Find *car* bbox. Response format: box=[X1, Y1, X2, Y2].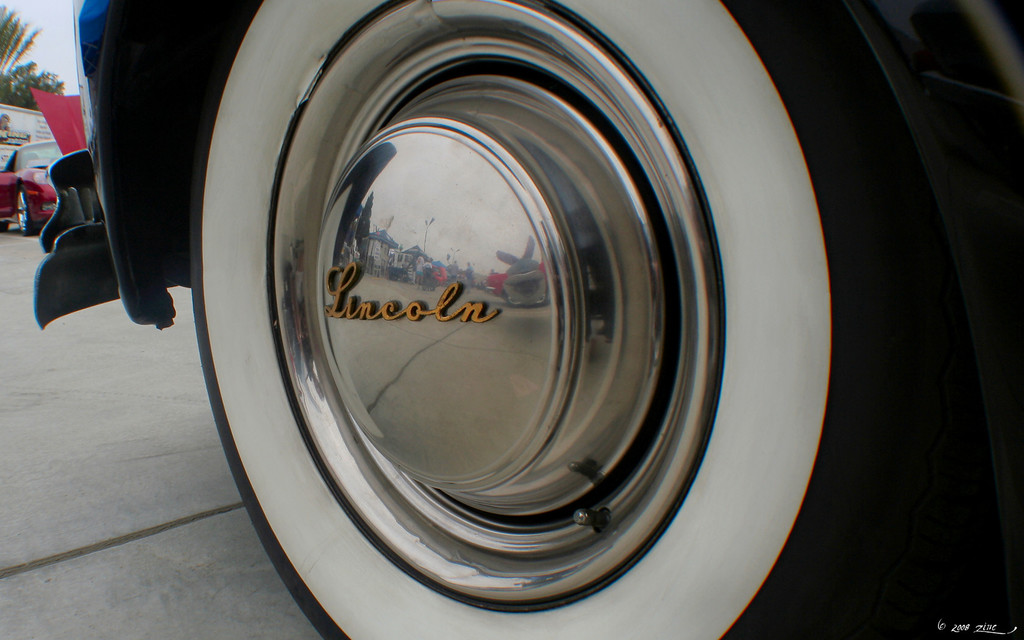
box=[35, 0, 1023, 639].
